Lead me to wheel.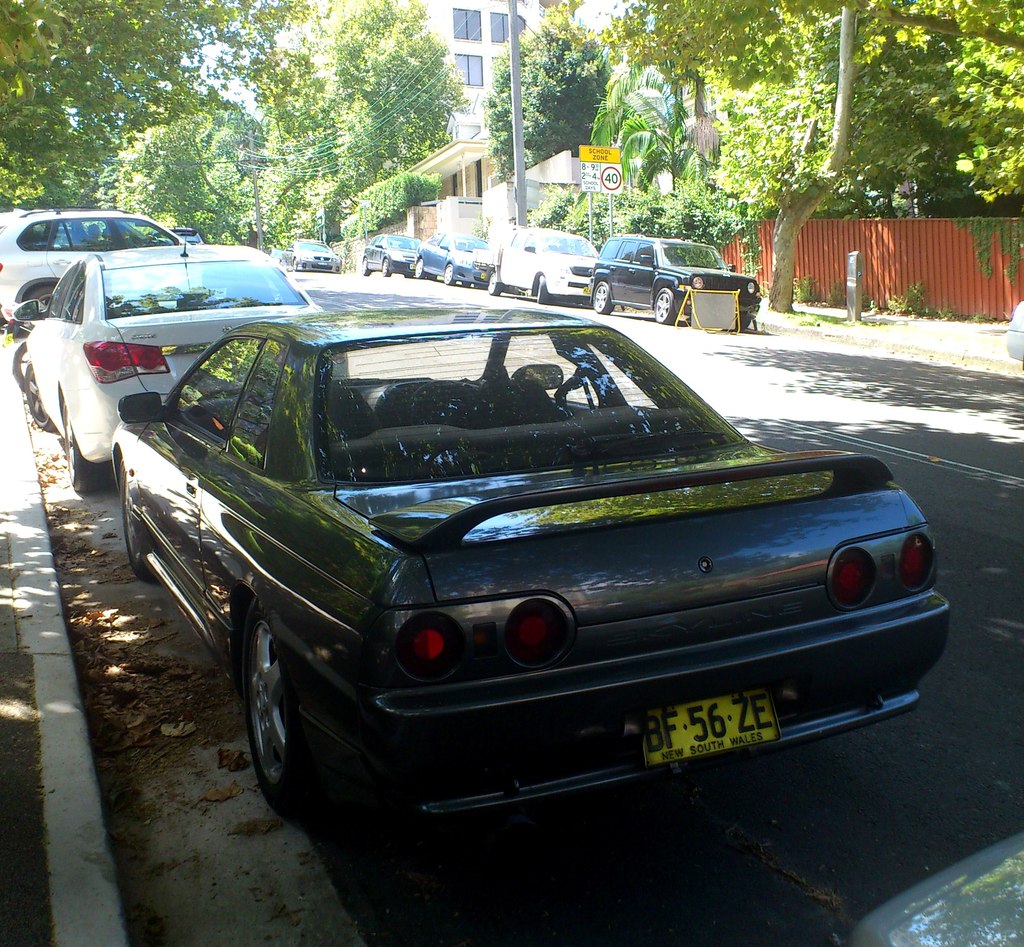
Lead to detection(22, 360, 54, 430).
